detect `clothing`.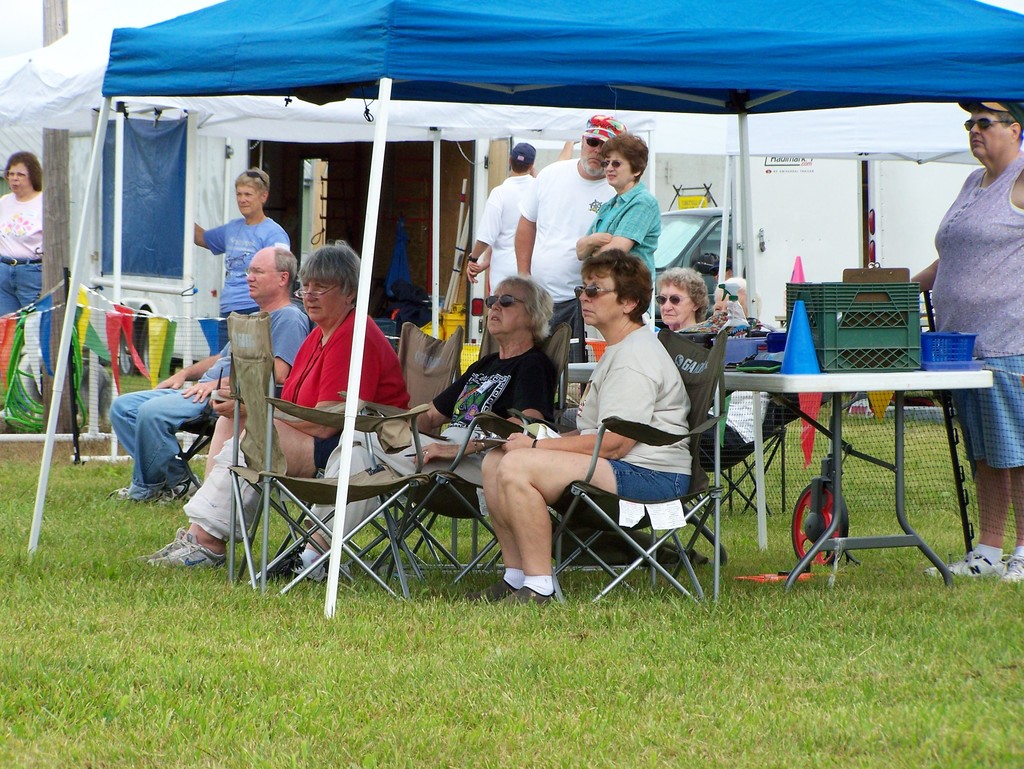
Detected at x1=211, y1=219, x2=289, y2=317.
